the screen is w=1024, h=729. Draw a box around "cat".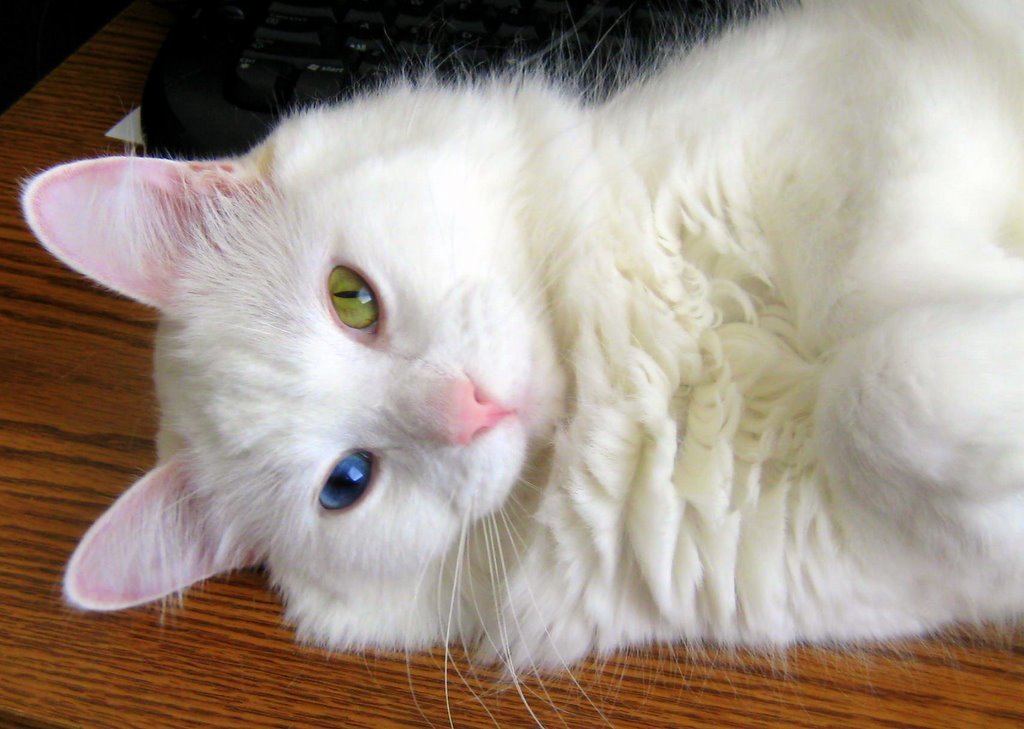
bbox(25, 0, 1023, 728).
